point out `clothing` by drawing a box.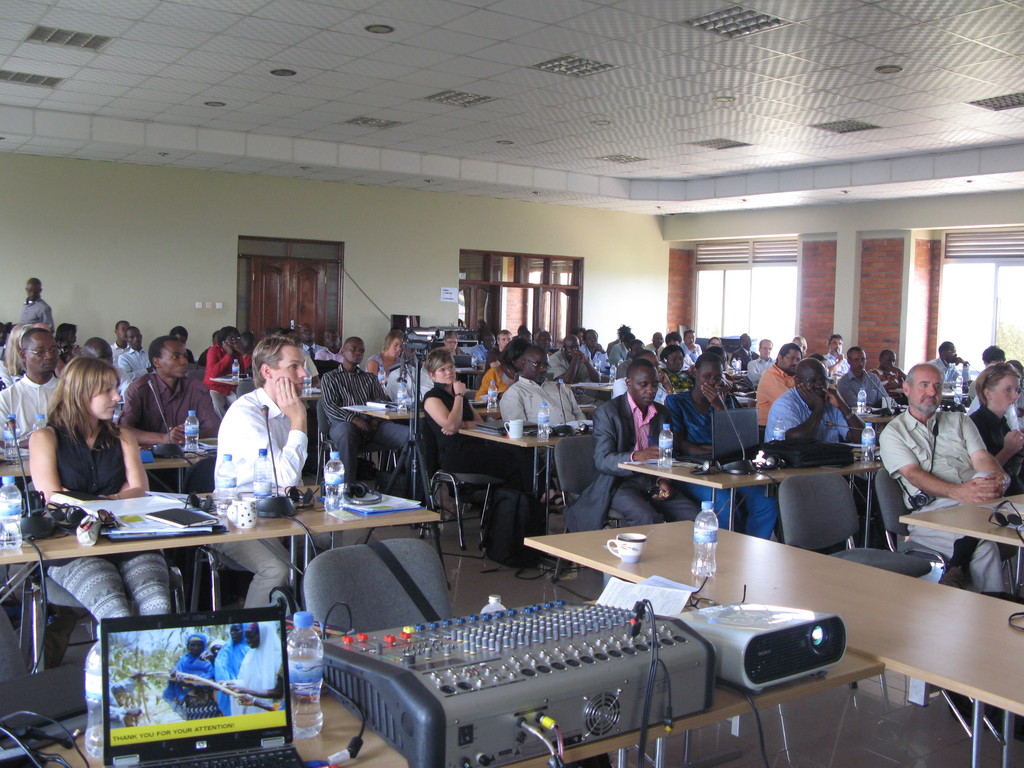
296,347,320,383.
